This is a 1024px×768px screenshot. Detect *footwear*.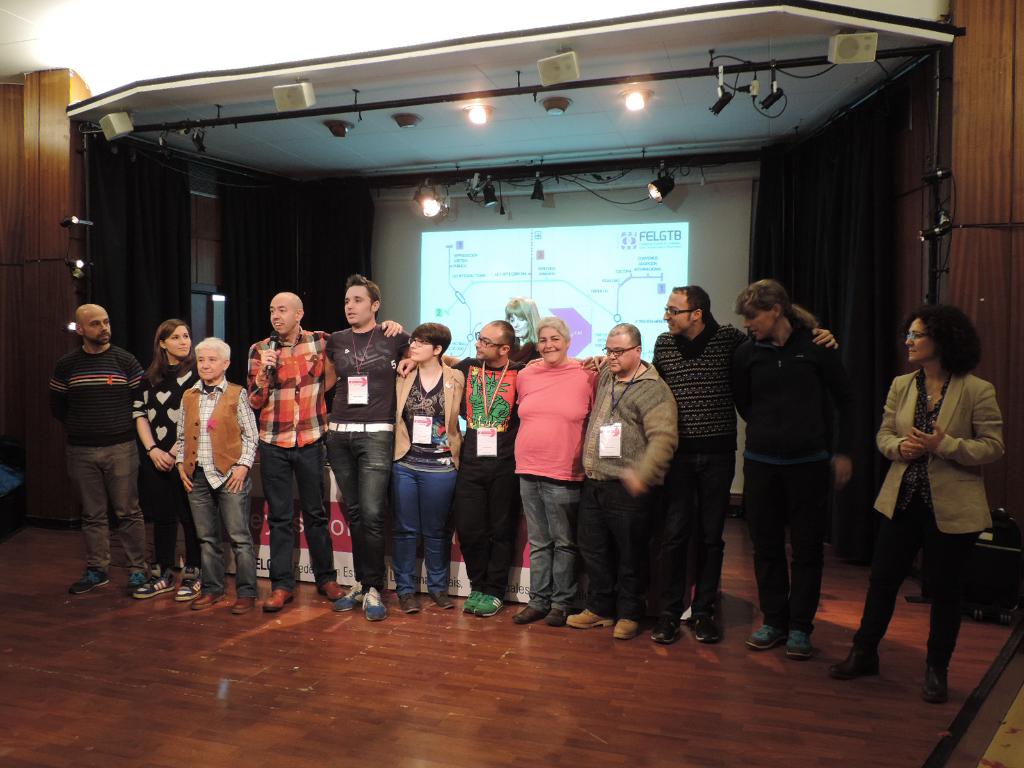
l=263, t=585, r=301, b=609.
